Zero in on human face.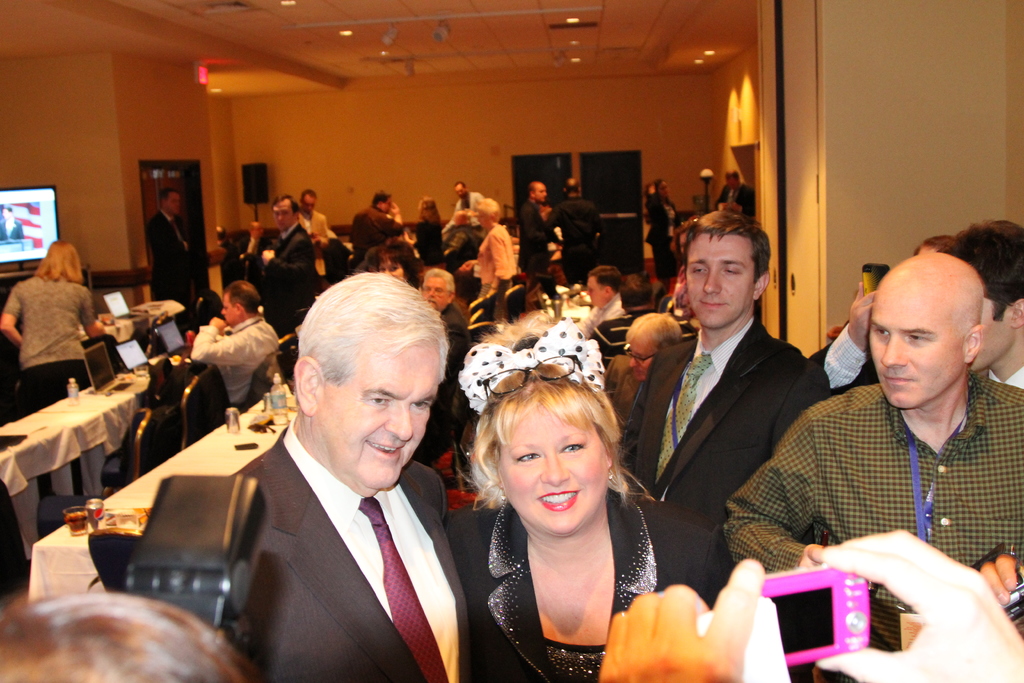
Zeroed in: [left=971, top=298, right=1017, bottom=373].
